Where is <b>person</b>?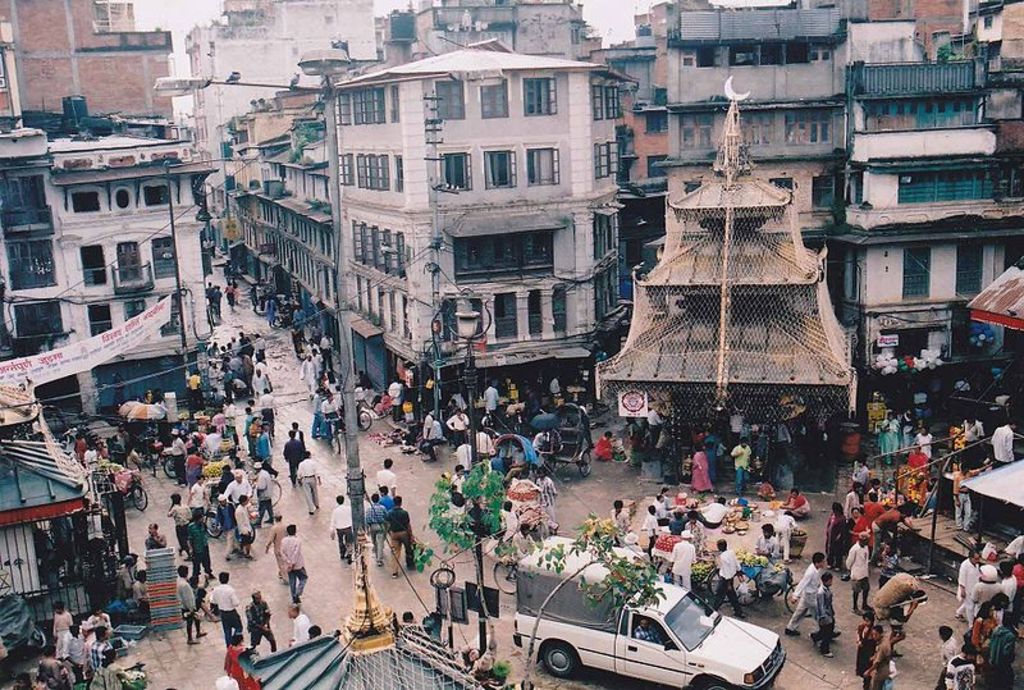
(x1=262, y1=298, x2=275, y2=325).
